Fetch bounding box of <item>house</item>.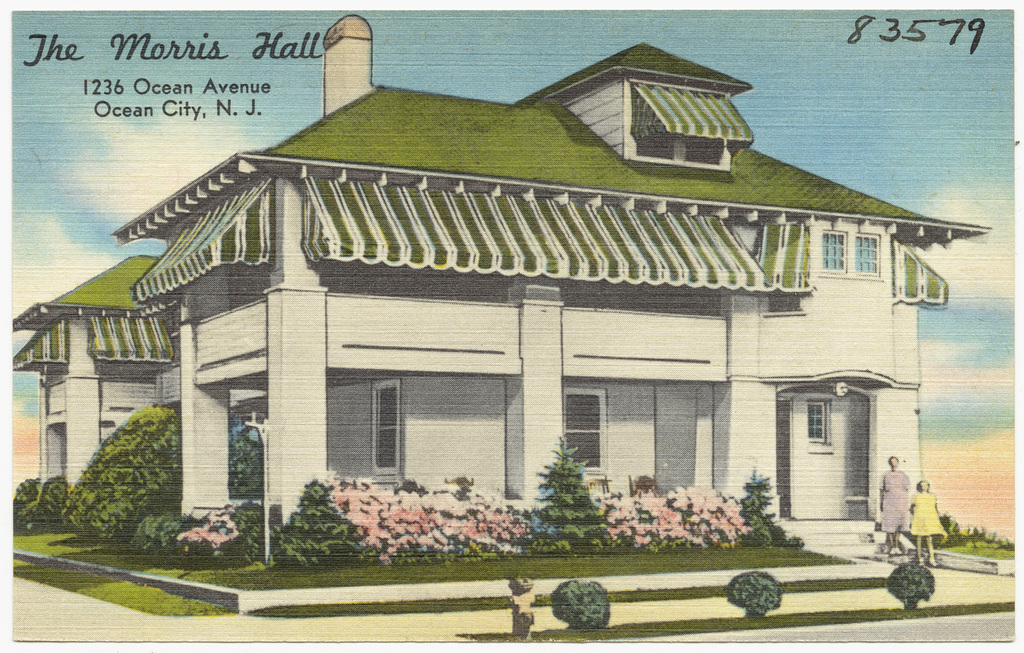
Bbox: [85,77,962,572].
